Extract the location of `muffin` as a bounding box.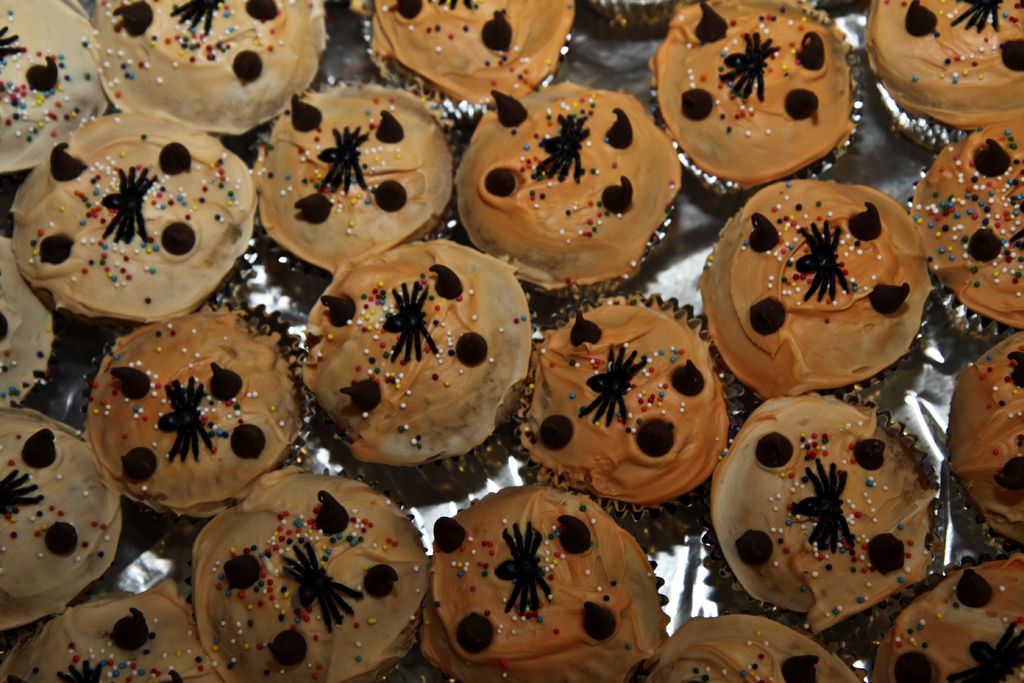
pyautogui.locateOnScreen(191, 458, 430, 682).
